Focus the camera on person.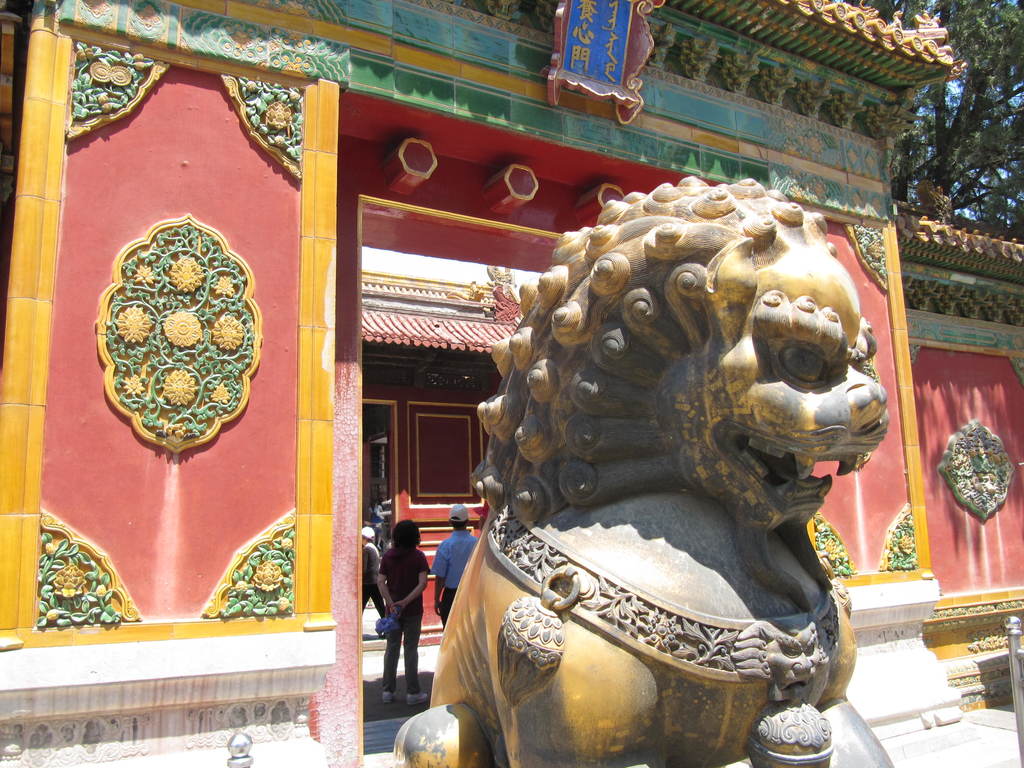
Focus region: {"left": 428, "top": 502, "right": 486, "bottom": 625}.
